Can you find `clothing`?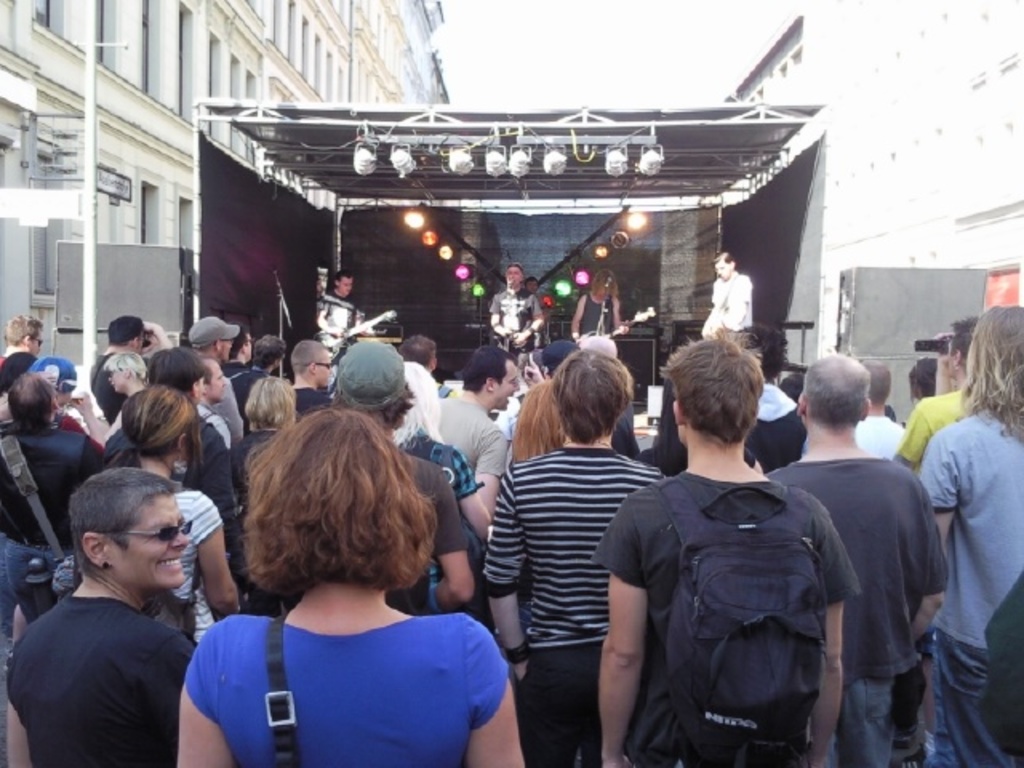
Yes, bounding box: [x1=427, y1=386, x2=525, y2=480].
